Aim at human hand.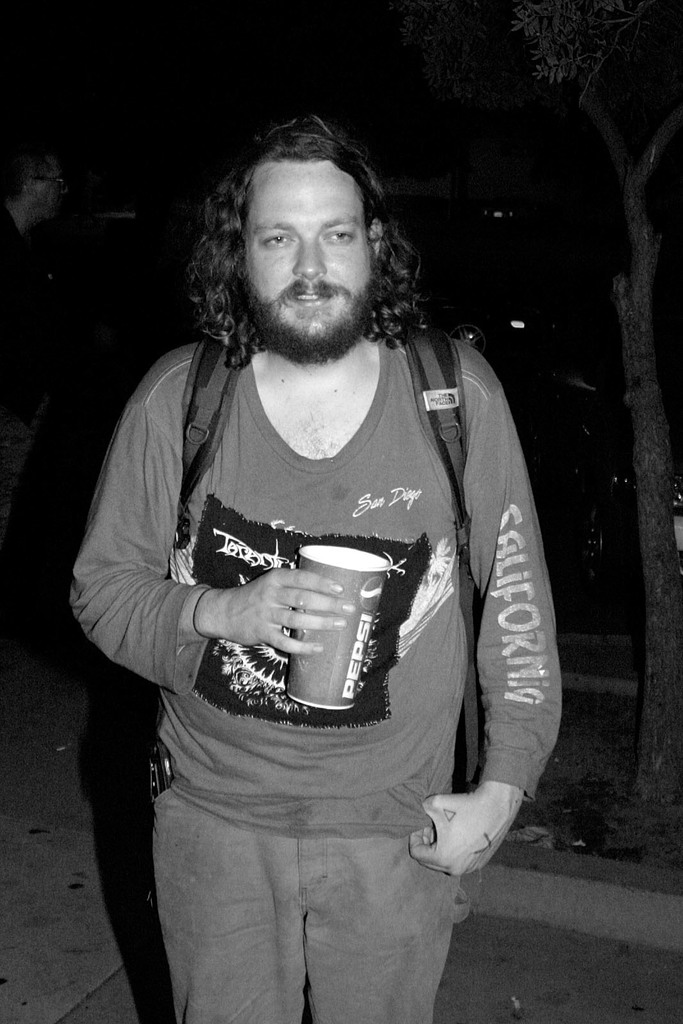
Aimed at <box>217,568,358,655</box>.
